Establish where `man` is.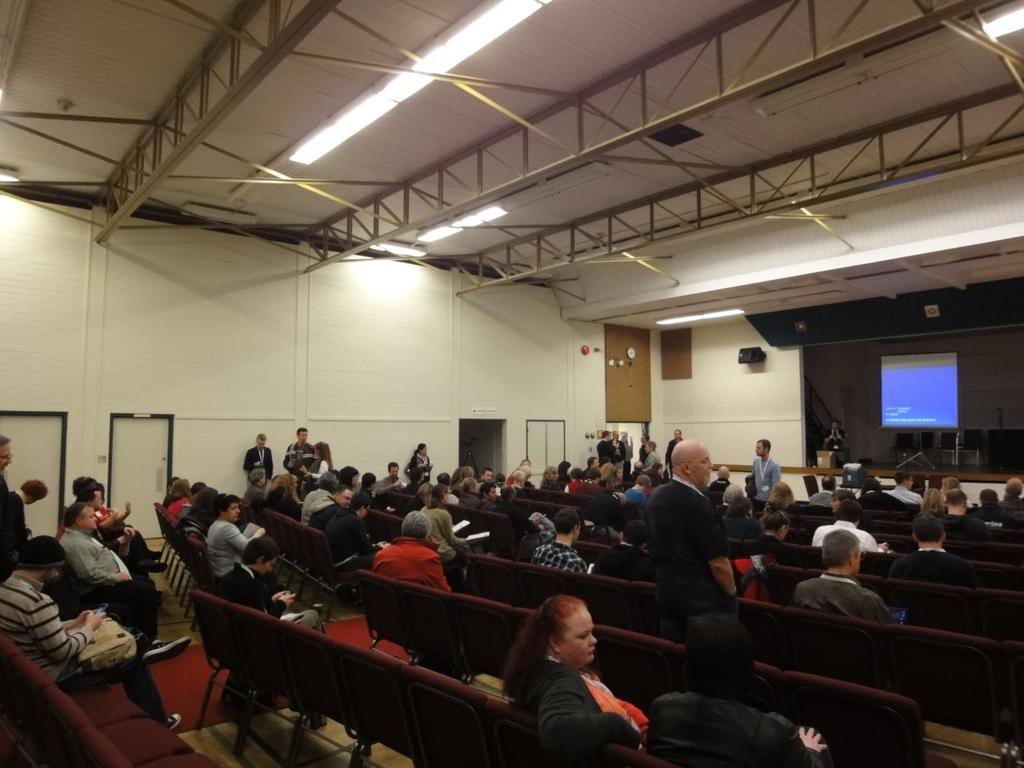
Established at (left=817, top=416, right=852, bottom=468).
